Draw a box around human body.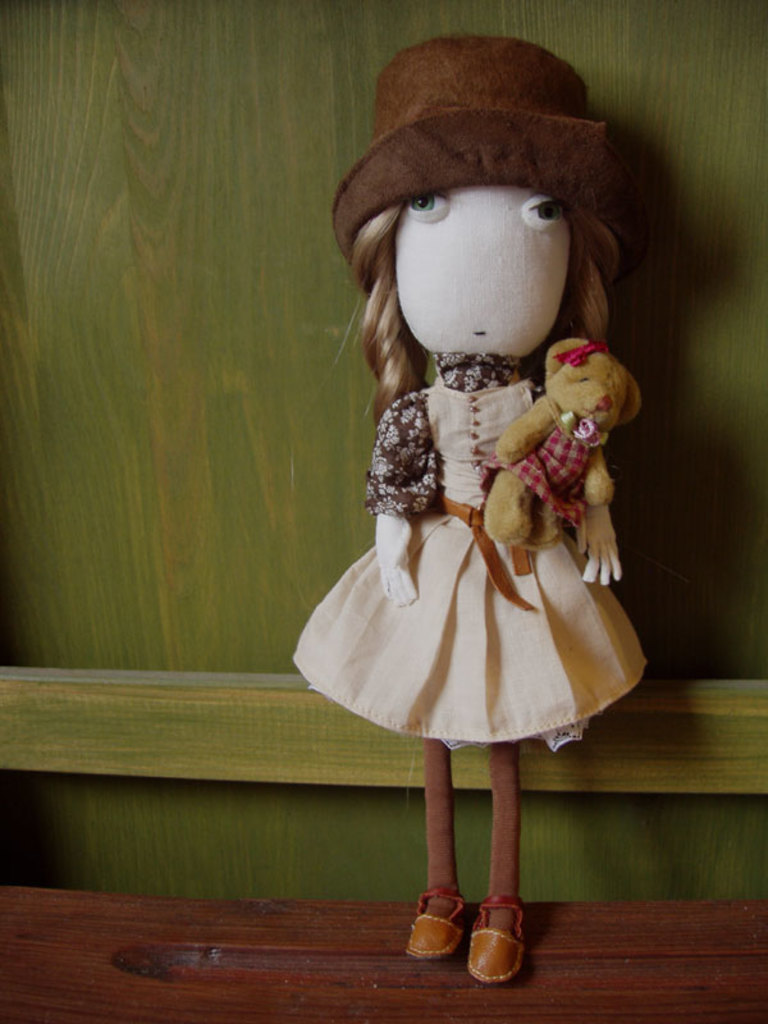
bbox=[298, 134, 635, 997].
